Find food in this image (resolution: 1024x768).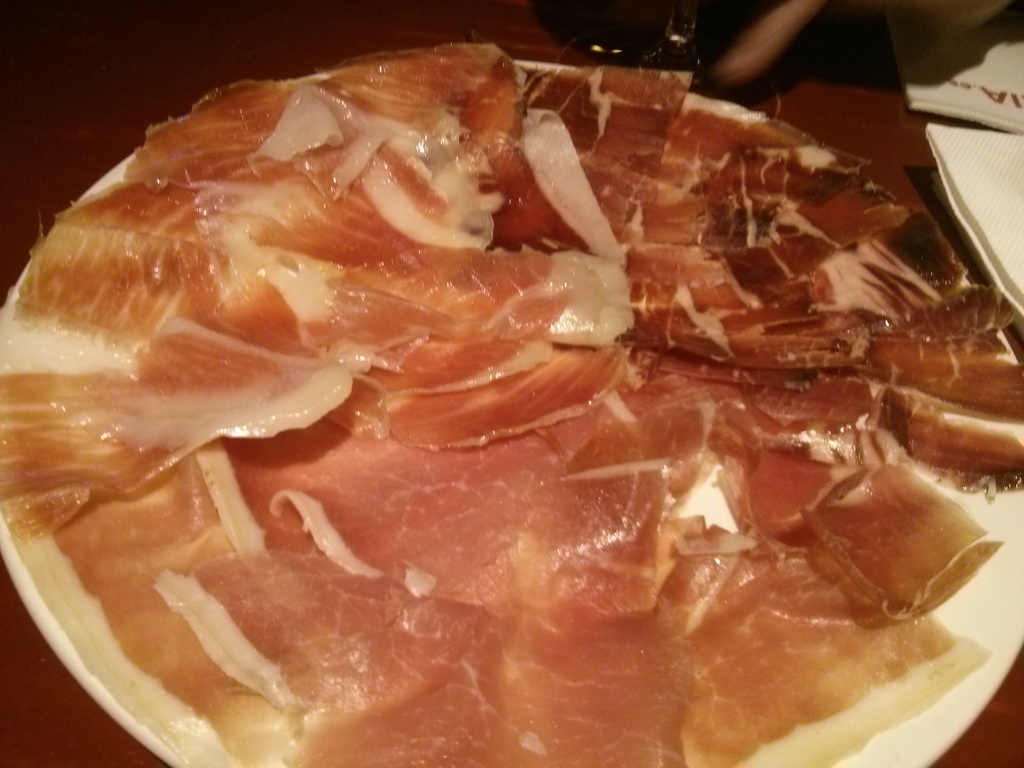
0,42,991,746.
